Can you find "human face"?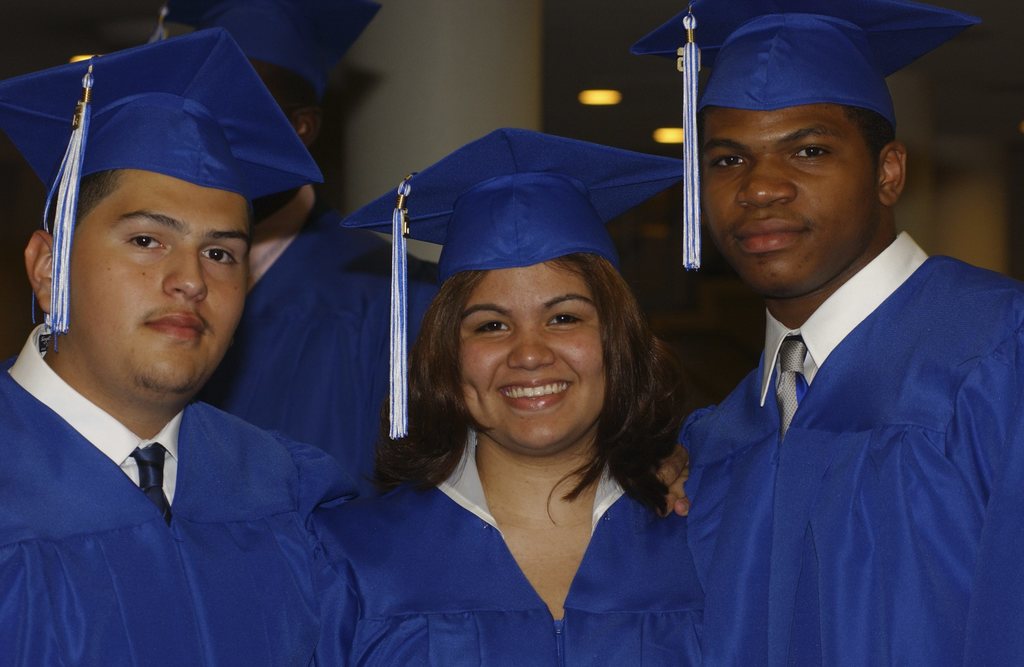
Yes, bounding box: crop(458, 256, 608, 453).
